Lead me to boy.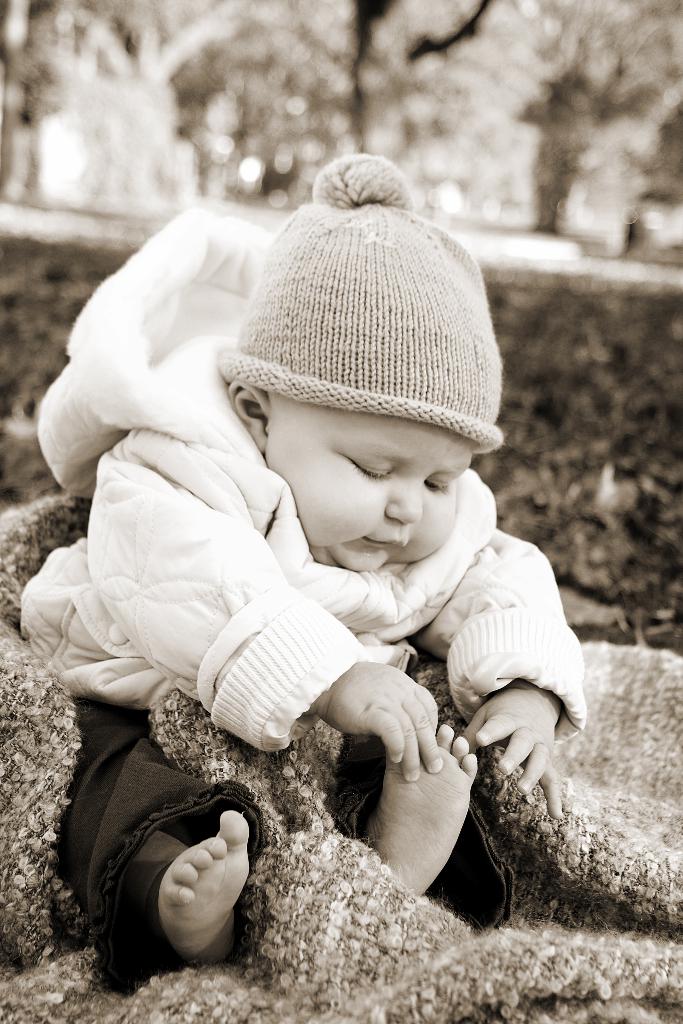
Lead to [20, 151, 586, 970].
